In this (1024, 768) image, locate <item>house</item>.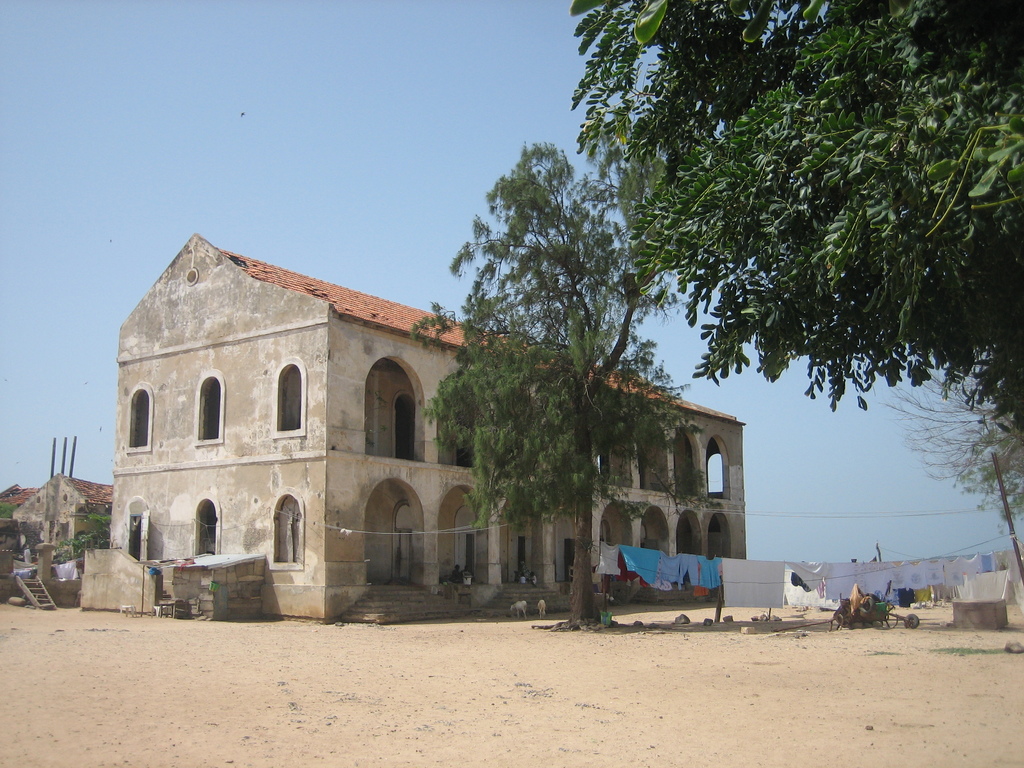
Bounding box: (left=8, top=436, right=114, bottom=562).
